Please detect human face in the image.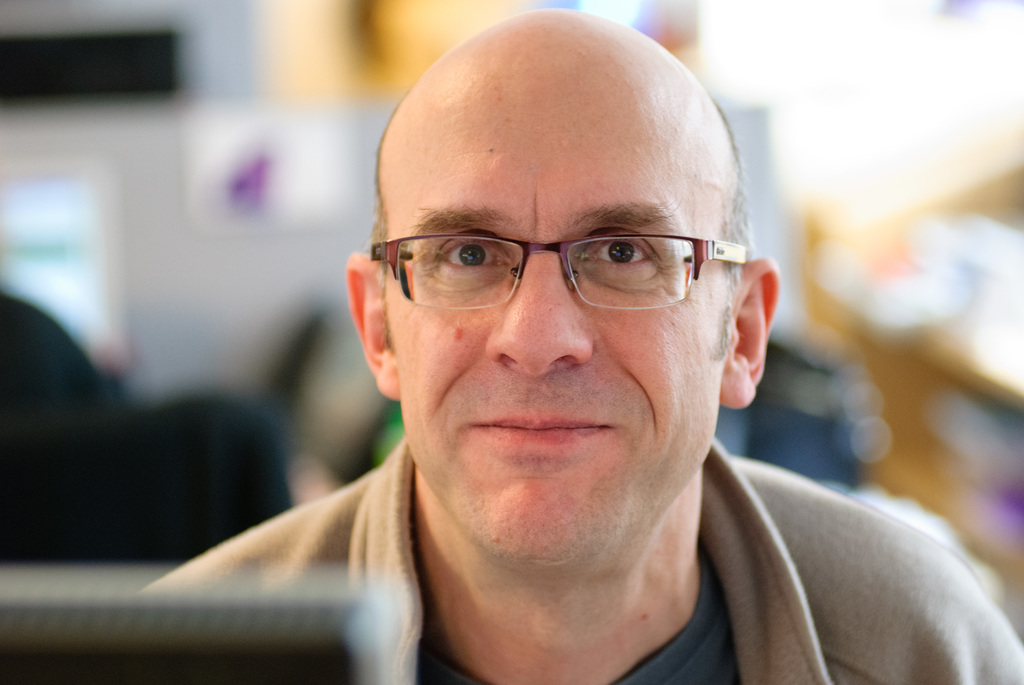
380, 101, 737, 568.
